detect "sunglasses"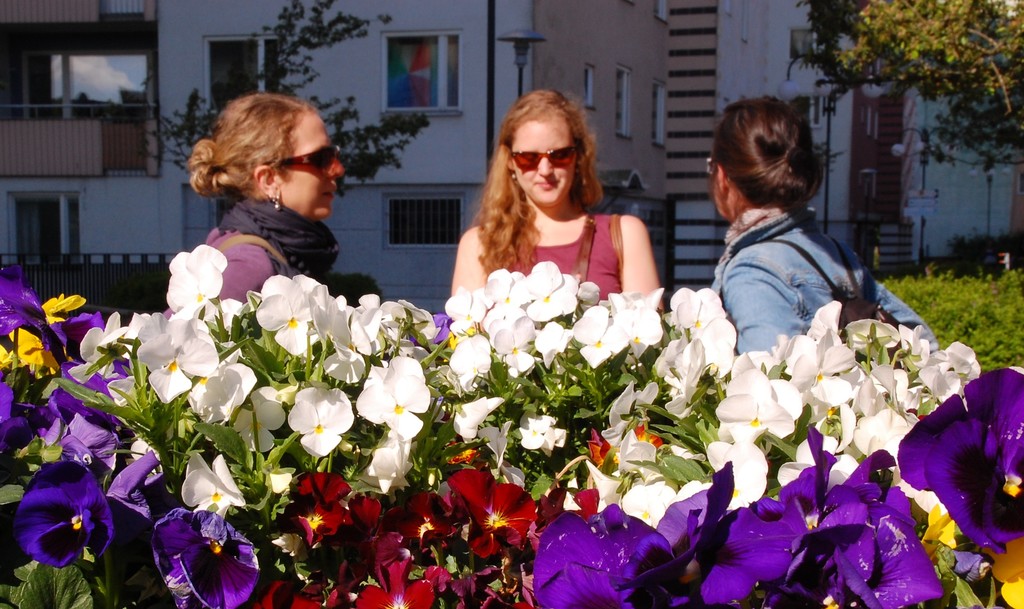
rect(708, 157, 714, 172)
